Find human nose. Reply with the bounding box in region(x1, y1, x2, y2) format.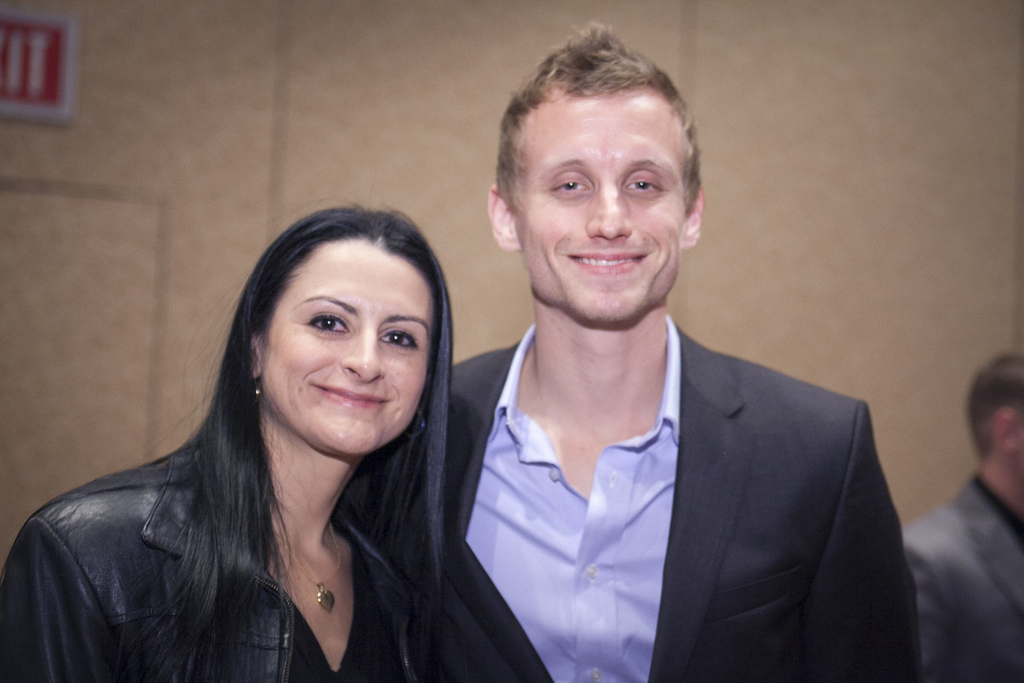
region(584, 183, 636, 240).
